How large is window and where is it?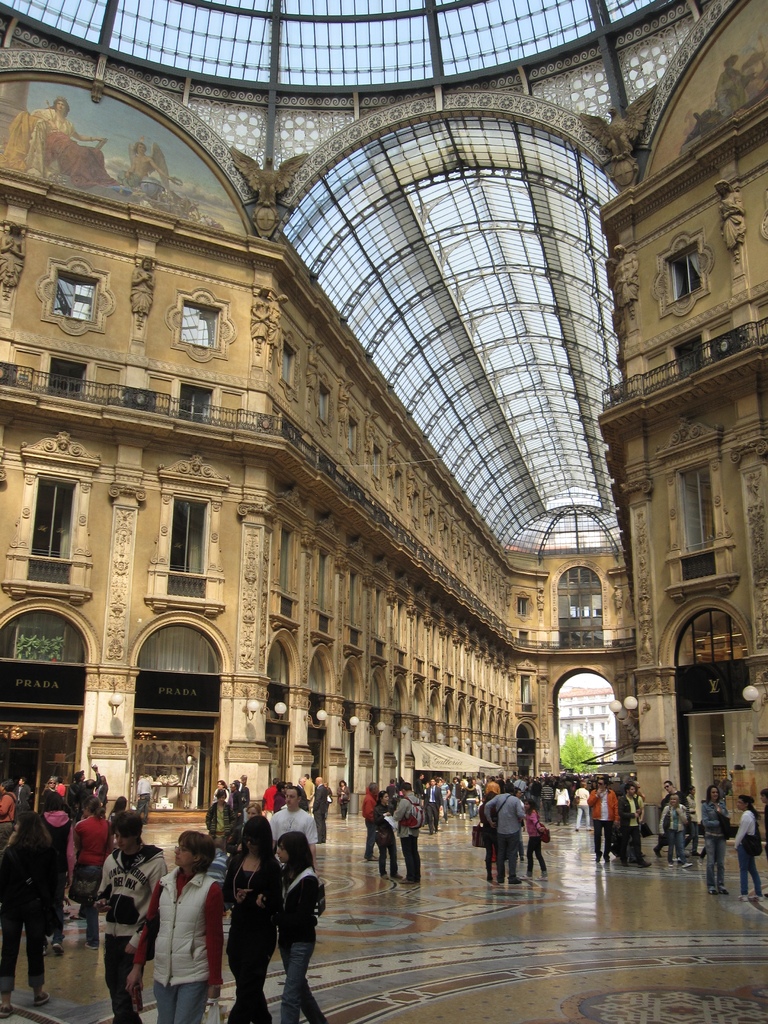
Bounding box: (27, 479, 74, 555).
